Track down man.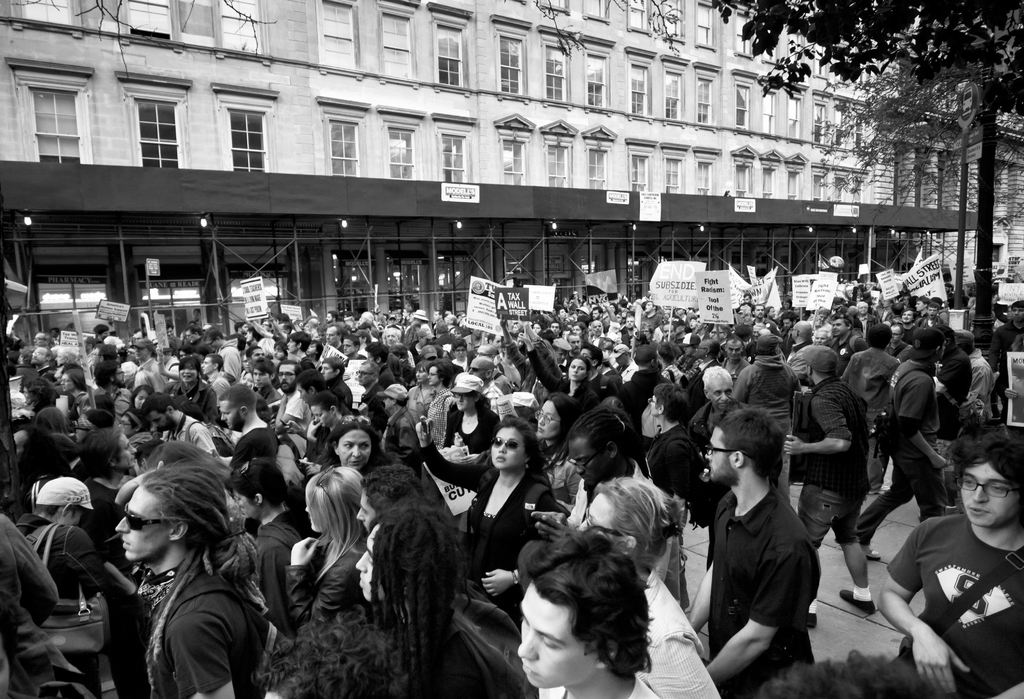
Tracked to 273, 356, 307, 431.
